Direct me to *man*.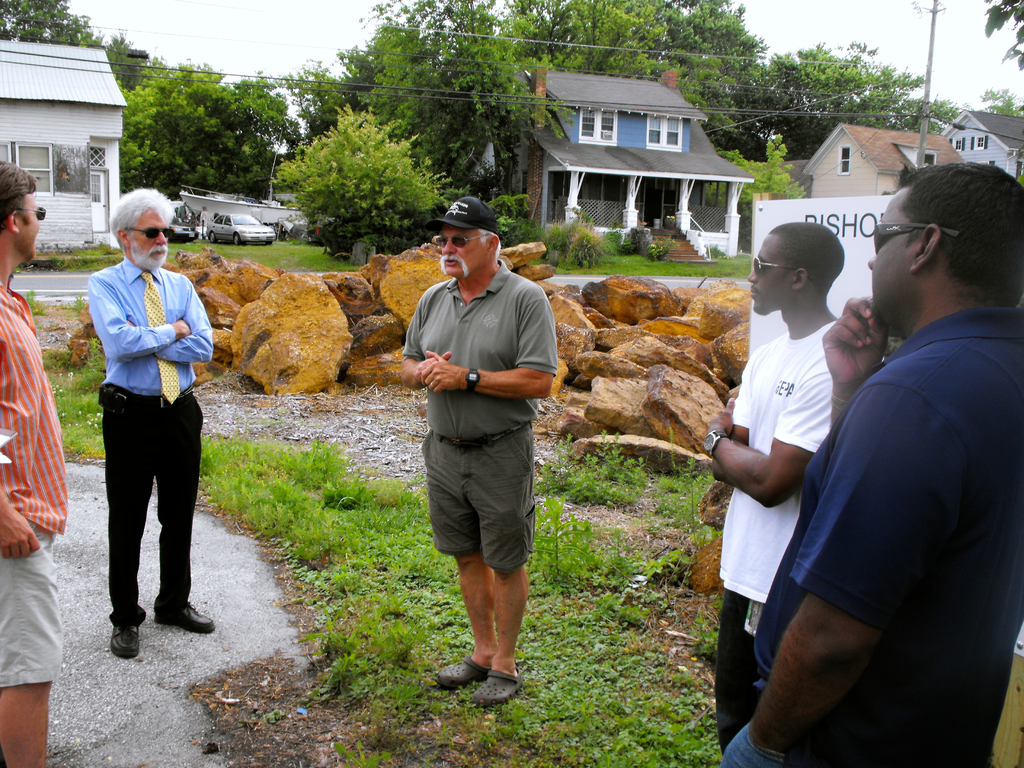
Direction: [404,195,562,711].
